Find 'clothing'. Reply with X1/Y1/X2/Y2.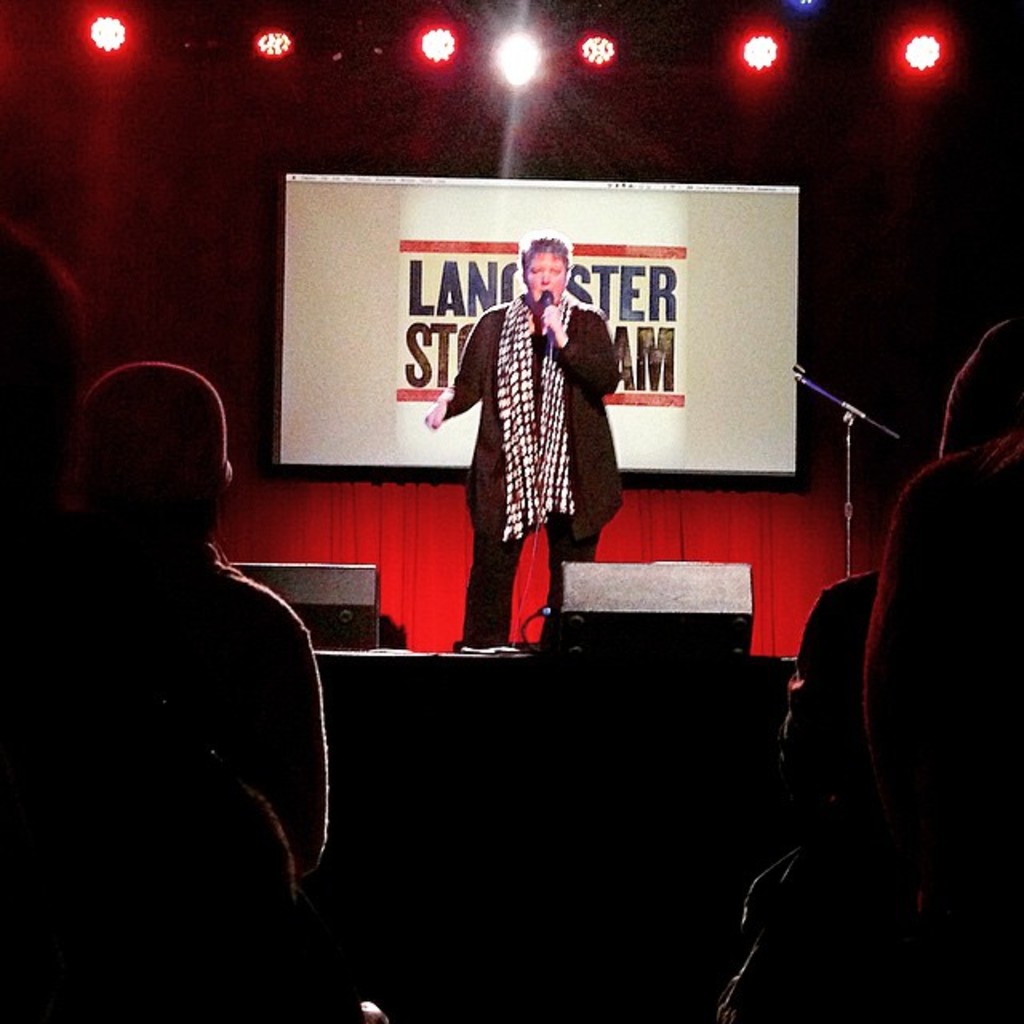
435/291/634/638.
